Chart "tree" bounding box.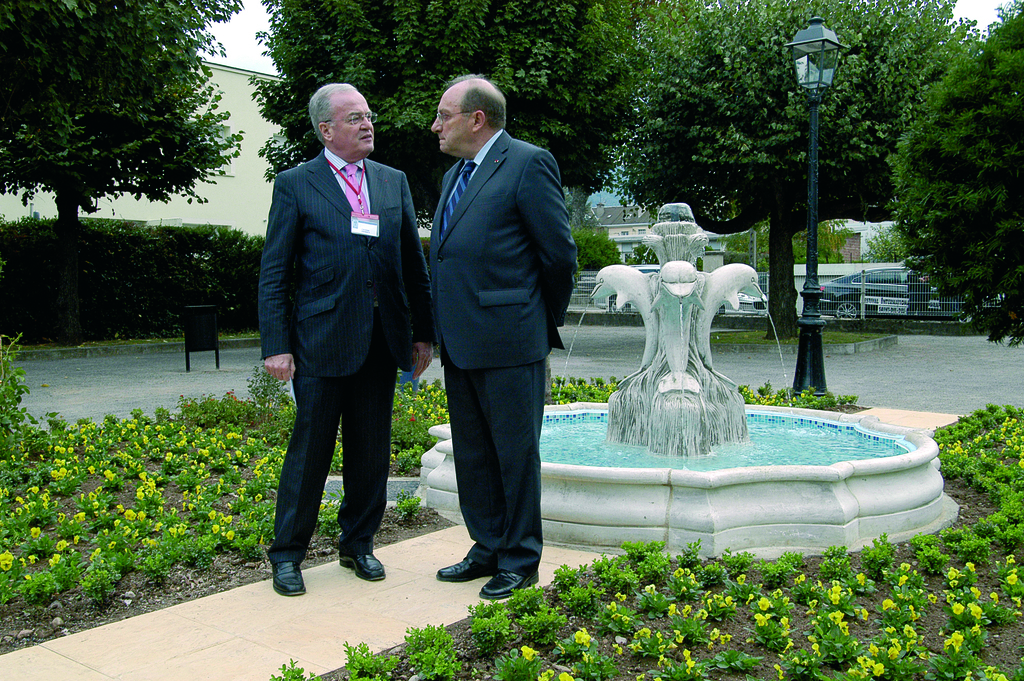
Charted: pyautogui.locateOnScreen(626, 0, 986, 408).
